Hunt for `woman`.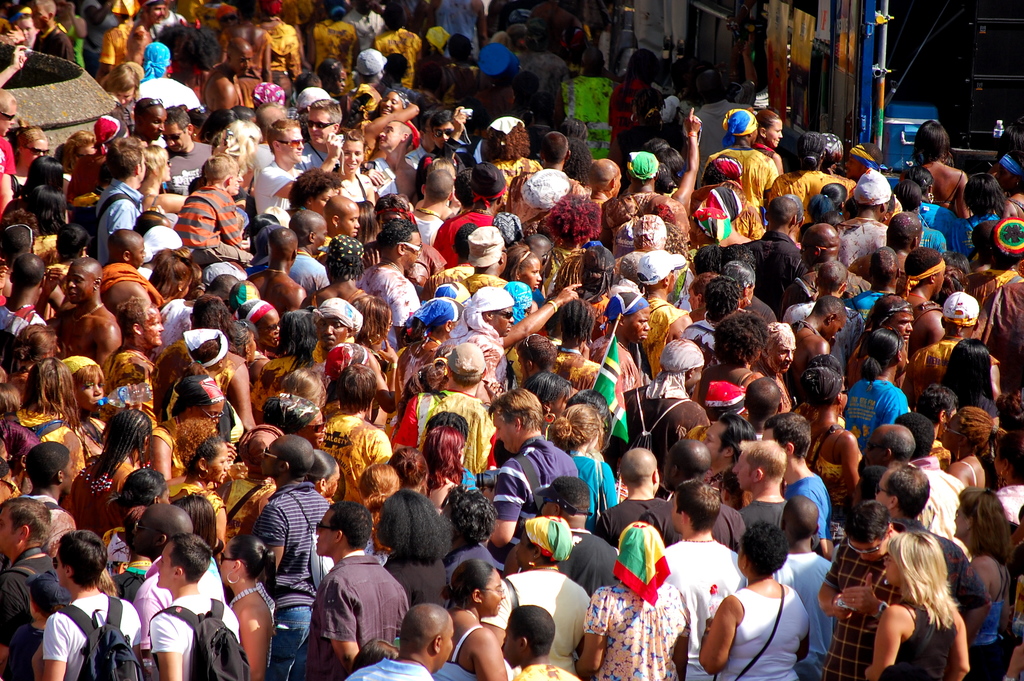
Hunted down at box(870, 532, 970, 680).
